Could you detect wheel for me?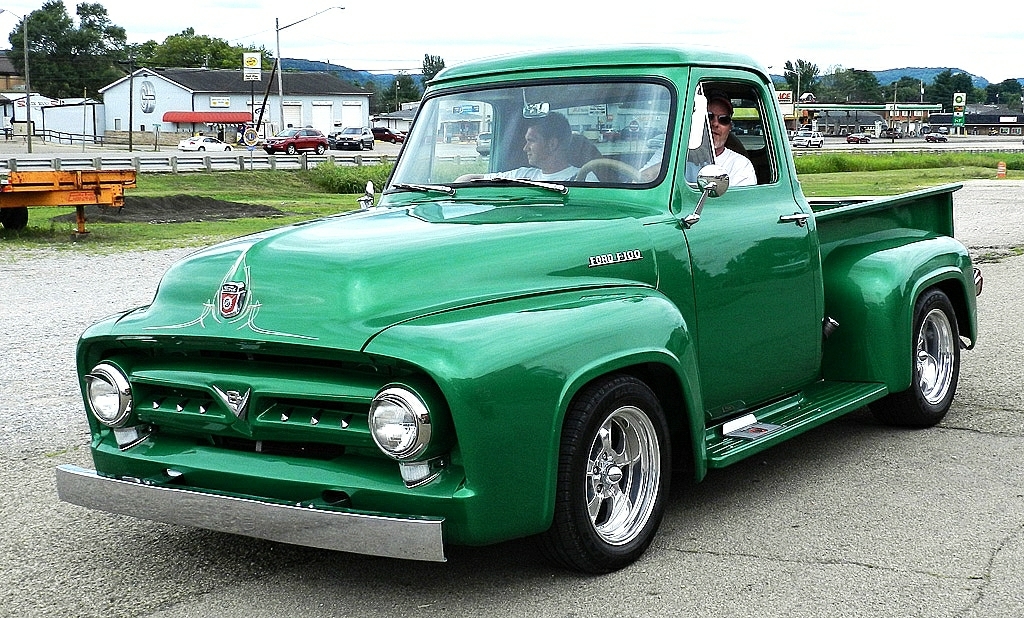
Detection result: BBox(808, 141, 812, 147).
